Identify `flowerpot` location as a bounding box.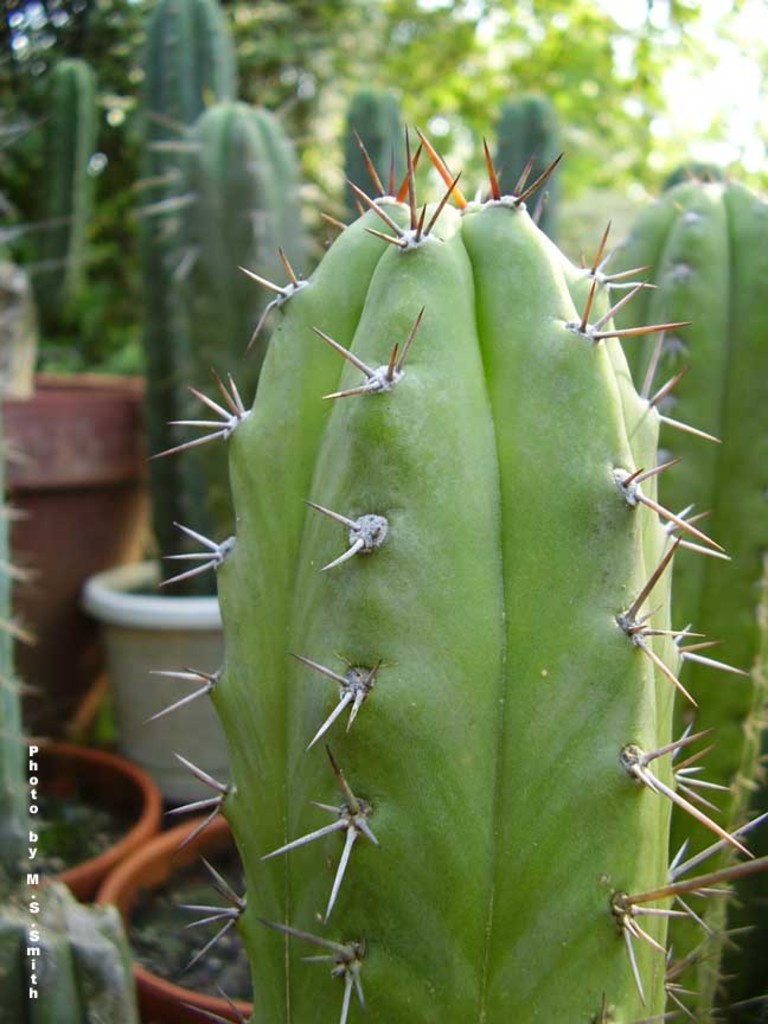
<box>25,736,164,902</box>.
